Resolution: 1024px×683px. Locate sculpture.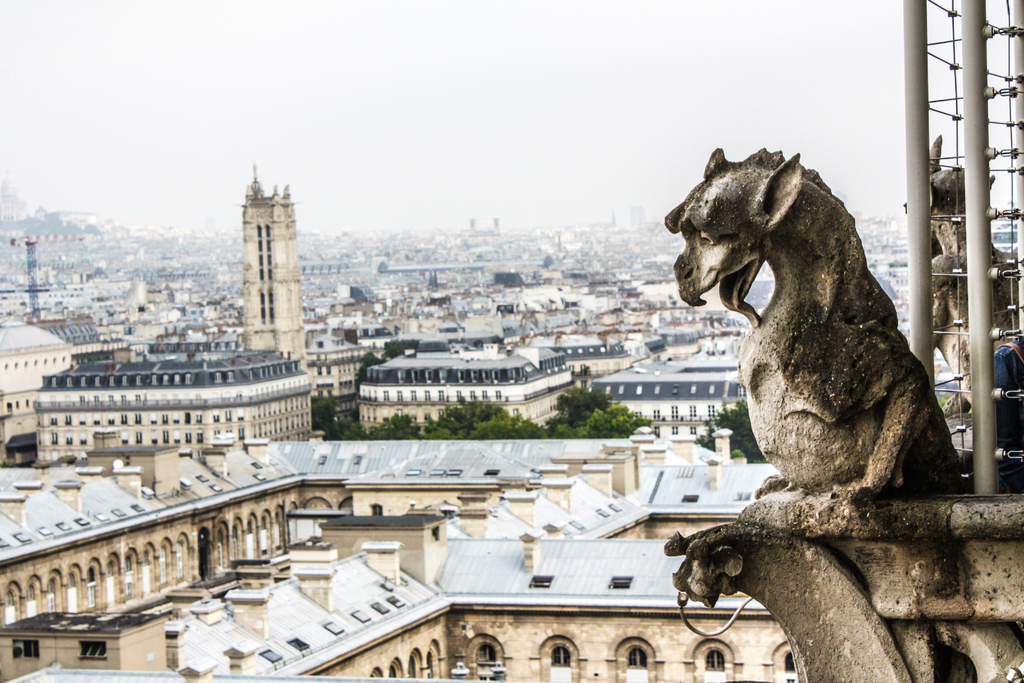
rect(900, 132, 1018, 415).
